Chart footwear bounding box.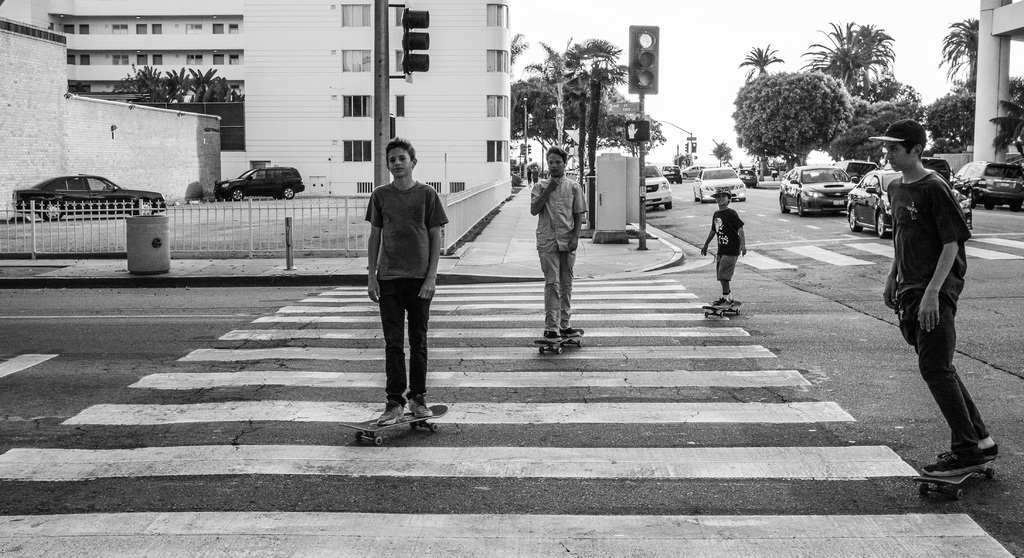
Charted: region(408, 394, 435, 417).
